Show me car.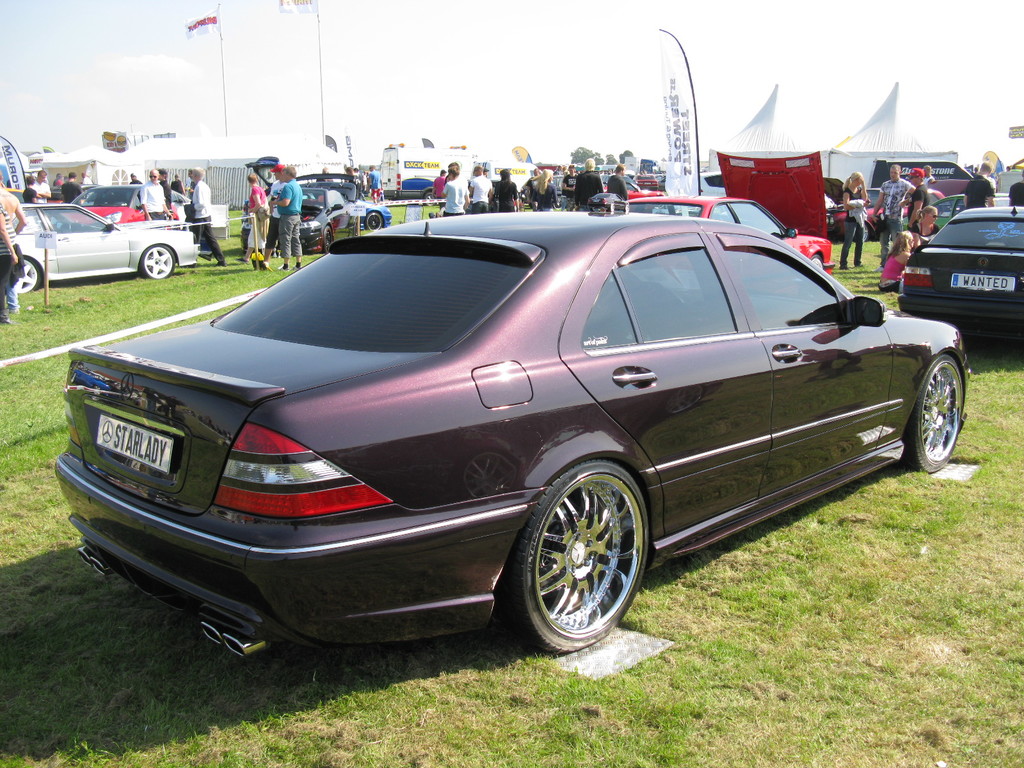
car is here: select_region(10, 202, 201, 293).
